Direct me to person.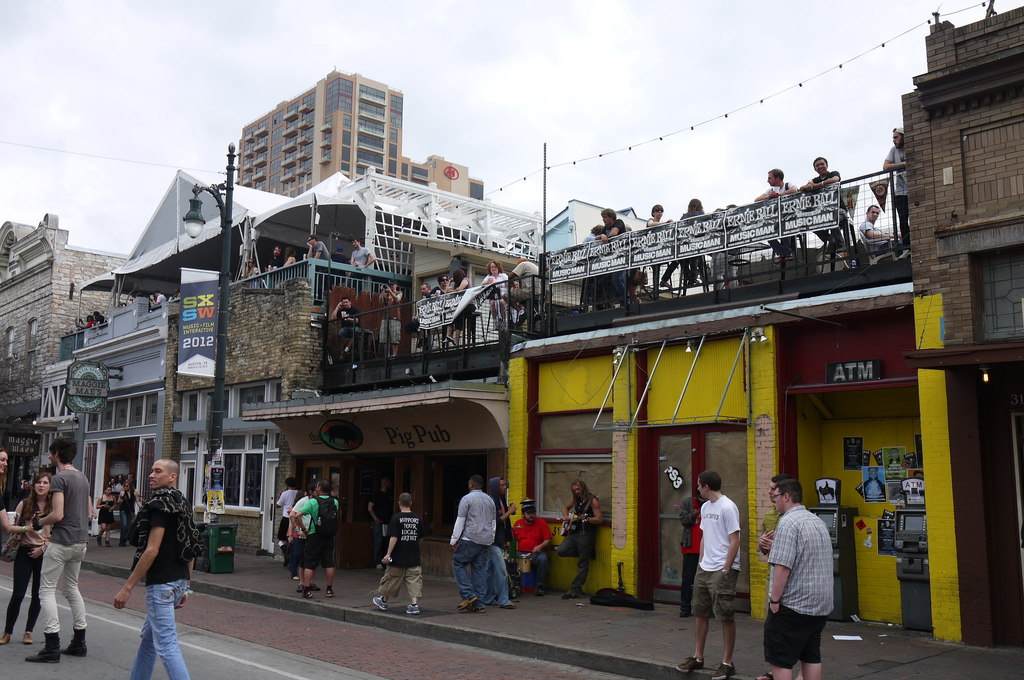
Direction: crop(478, 260, 508, 320).
